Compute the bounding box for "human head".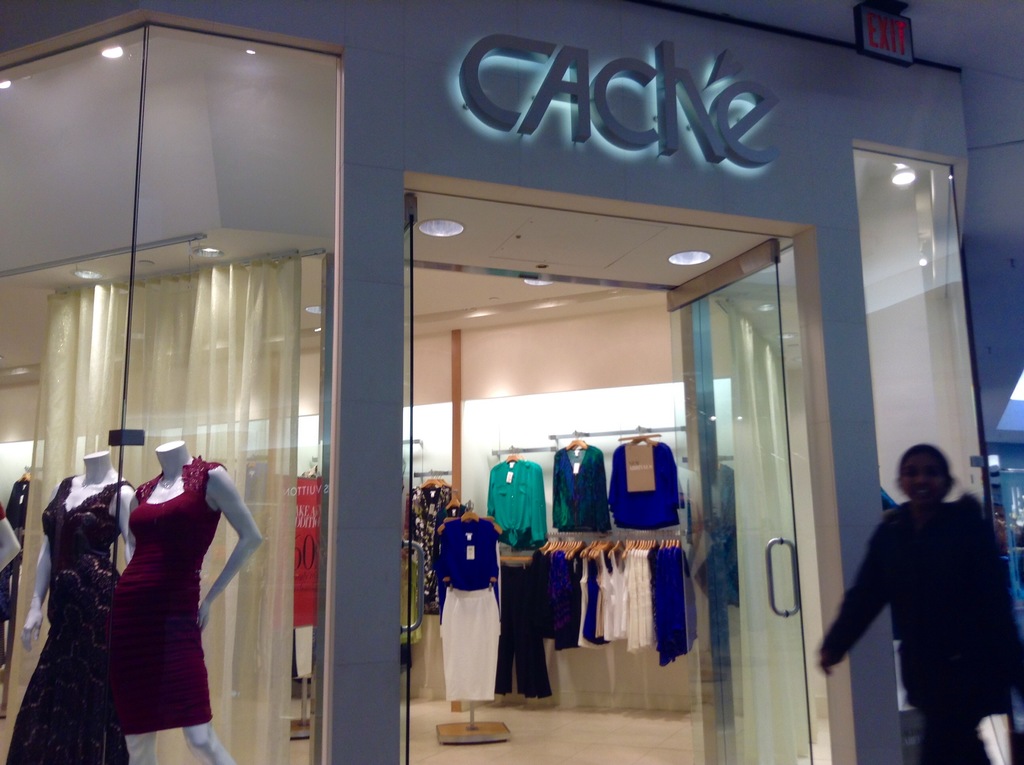
(x1=907, y1=457, x2=983, y2=528).
